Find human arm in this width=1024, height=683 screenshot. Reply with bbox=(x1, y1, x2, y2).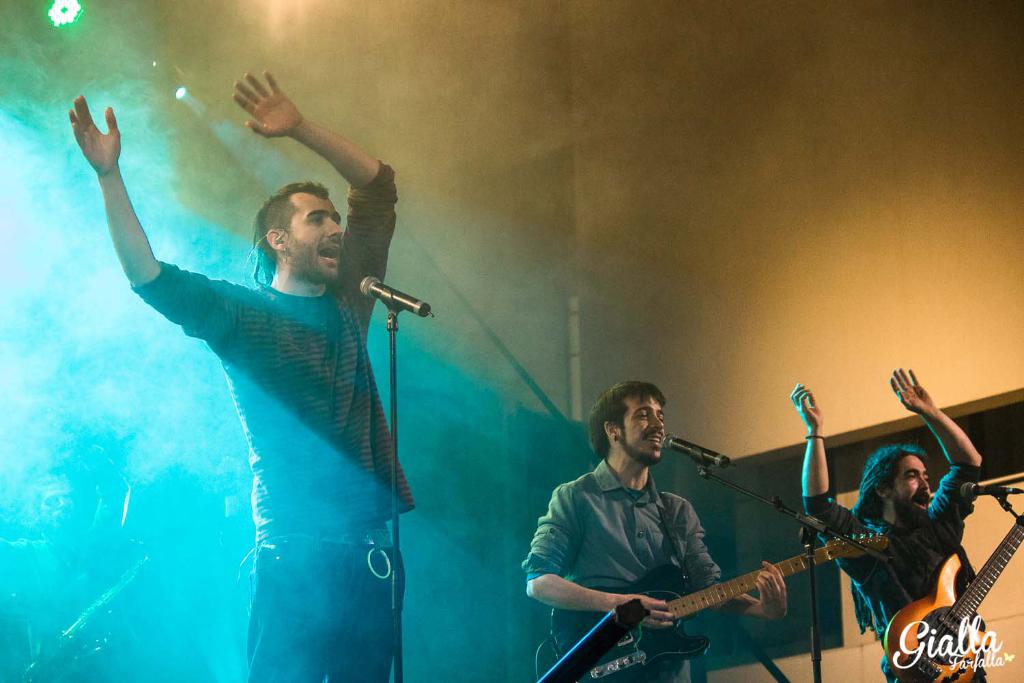
bbox=(228, 74, 391, 234).
